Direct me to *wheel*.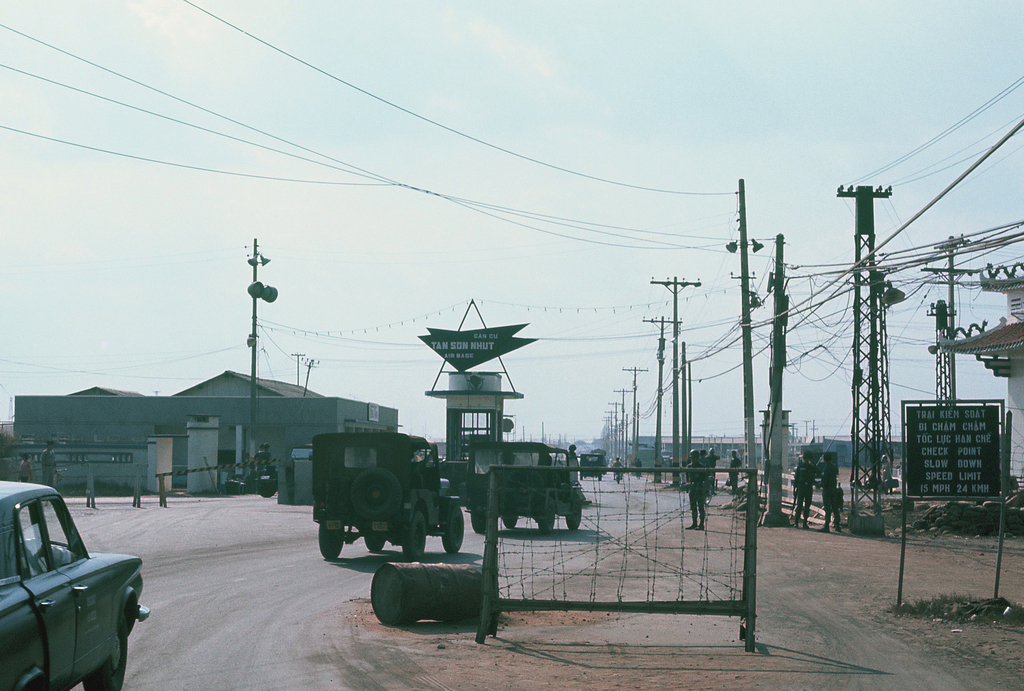
Direction: 472 502 492 534.
